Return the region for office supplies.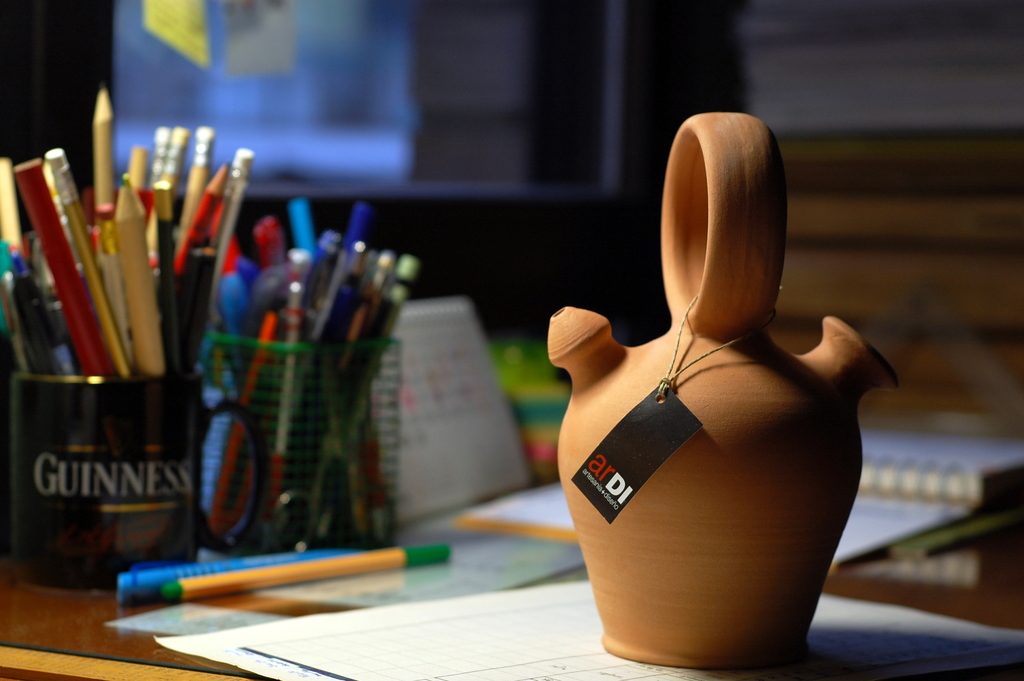
<region>525, 440, 557, 489</region>.
